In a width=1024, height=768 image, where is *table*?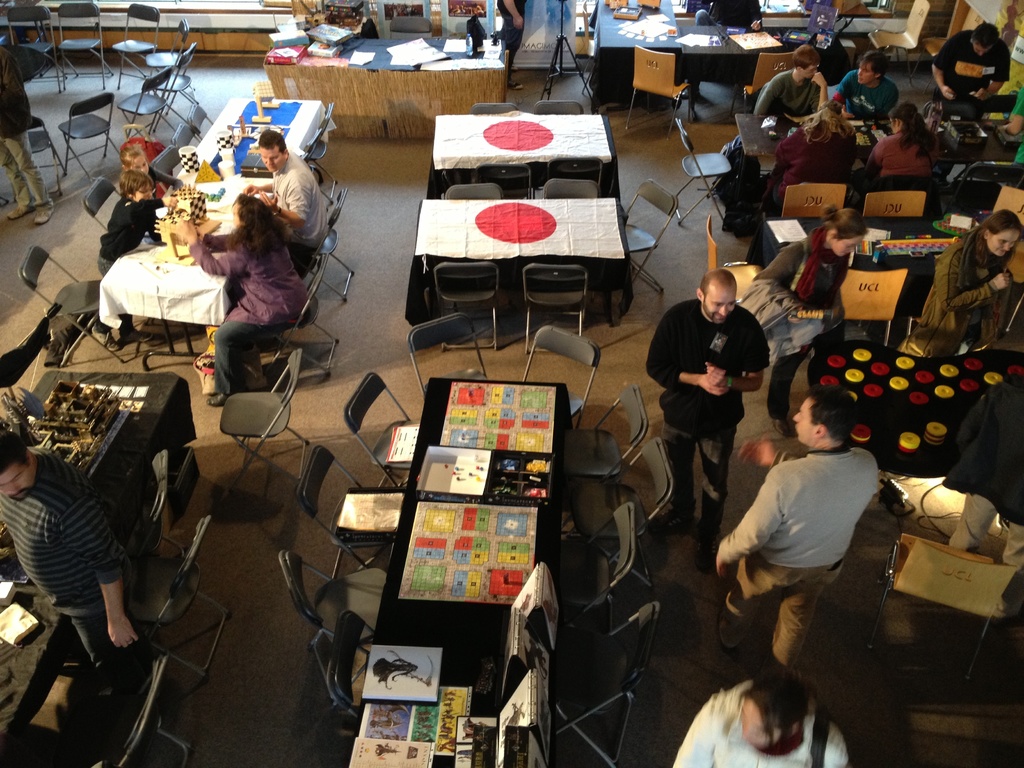
701, 116, 1018, 243.
